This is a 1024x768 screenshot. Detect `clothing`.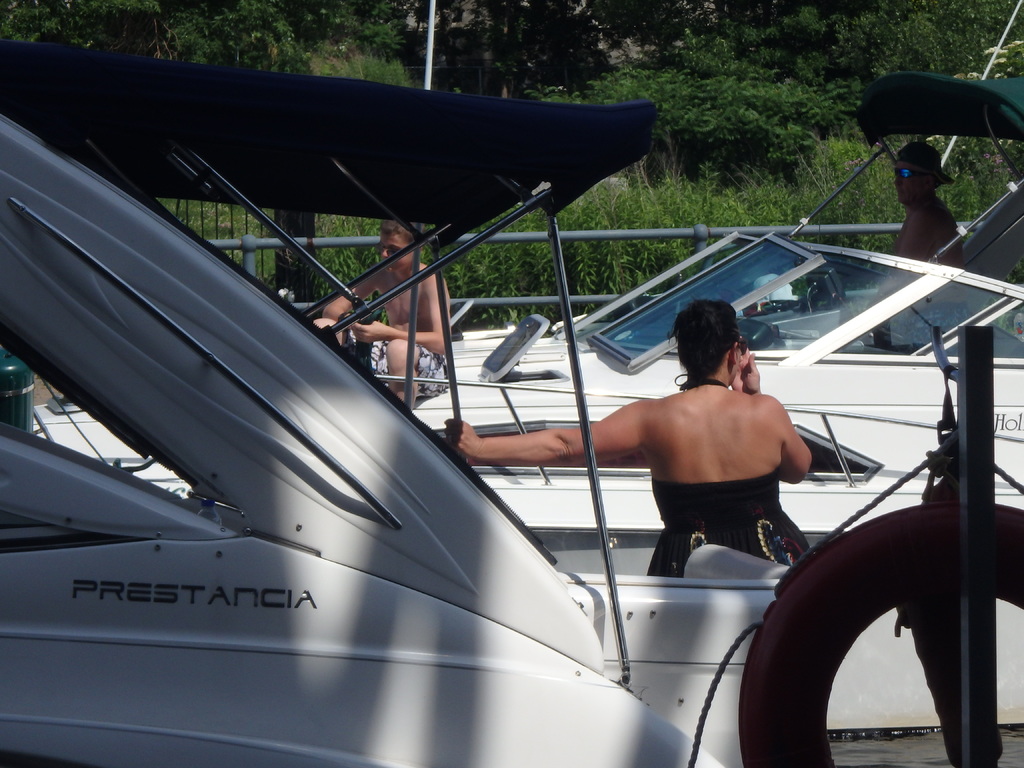
(x1=343, y1=340, x2=452, y2=397).
